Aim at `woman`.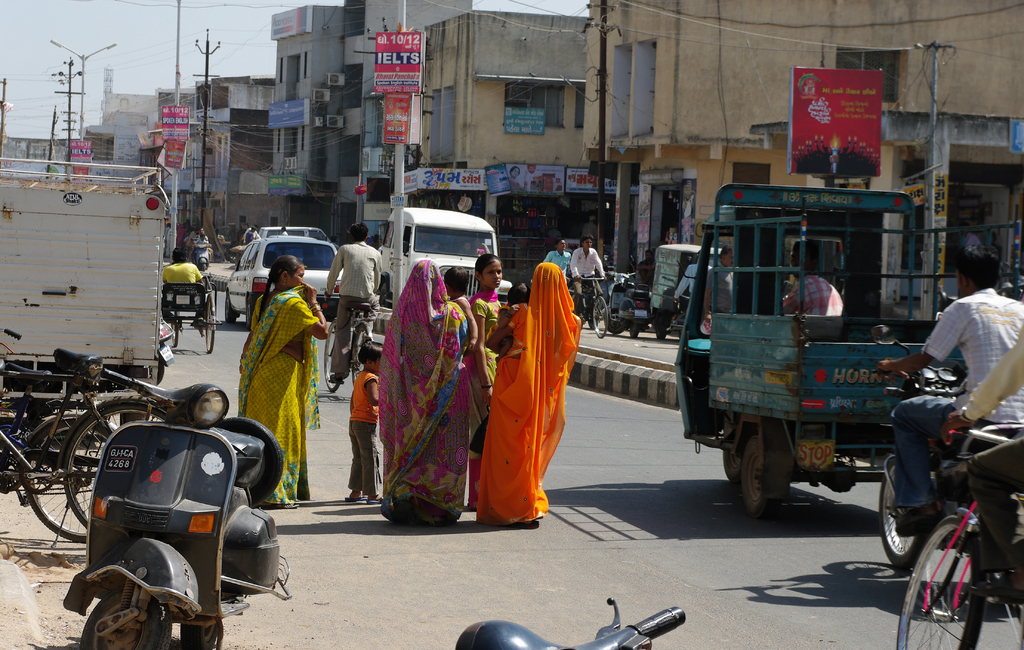
Aimed at bbox(368, 239, 476, 535).
